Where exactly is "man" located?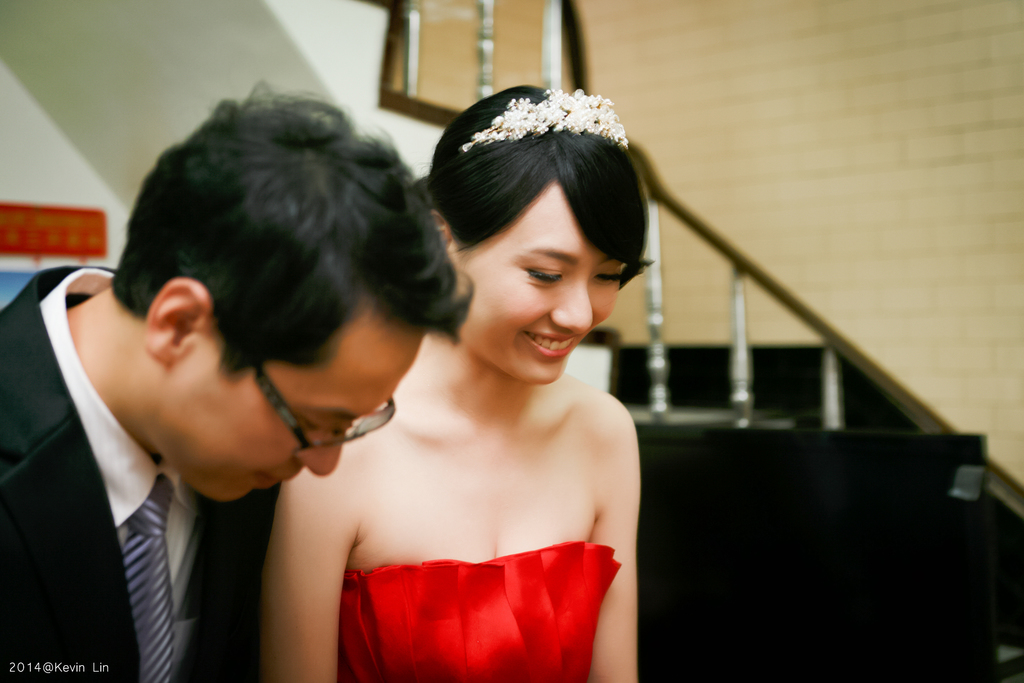
Its bounding box is (x1=0, y1=74, x2=470, y2=682).
